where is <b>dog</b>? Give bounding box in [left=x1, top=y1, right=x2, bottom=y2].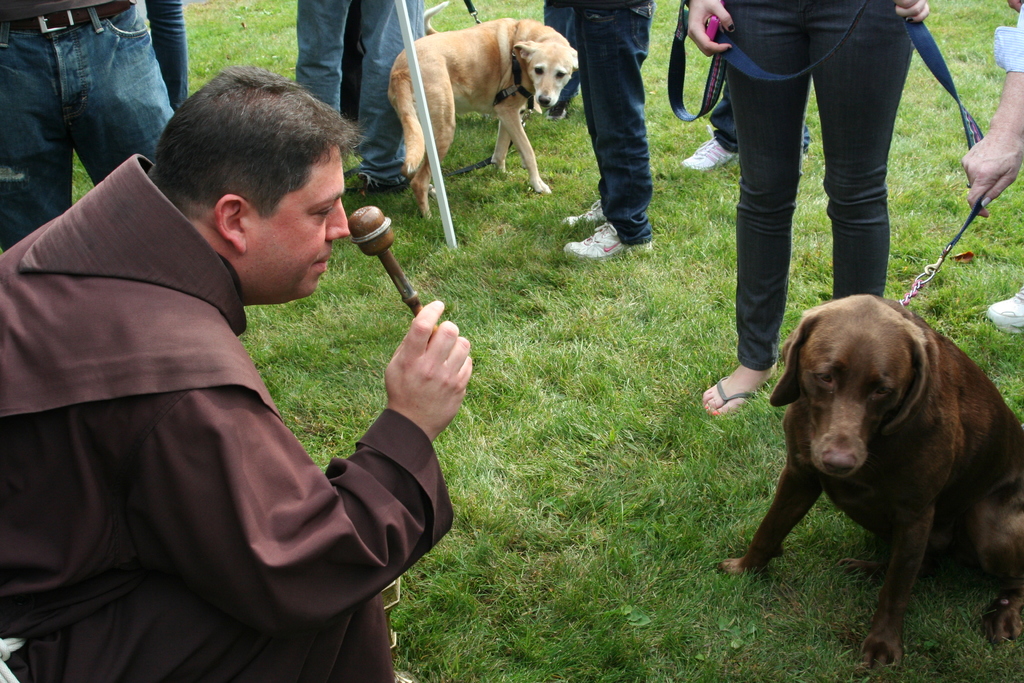
[left=719, top=293, right=1023, bottom=675].
